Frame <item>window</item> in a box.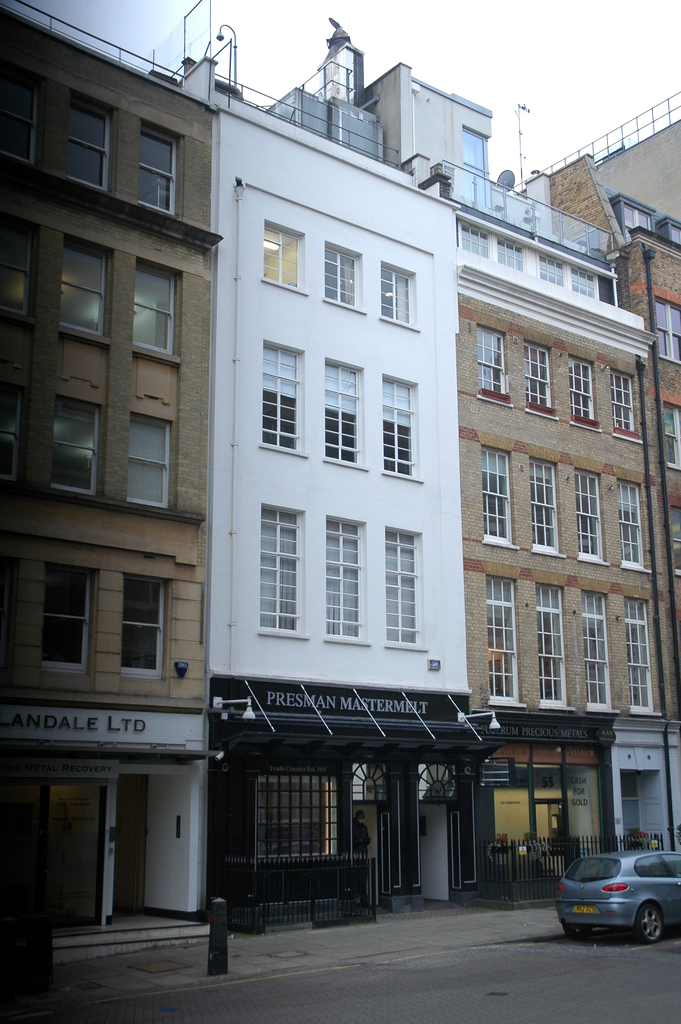
[254, 504, 303, 665].
